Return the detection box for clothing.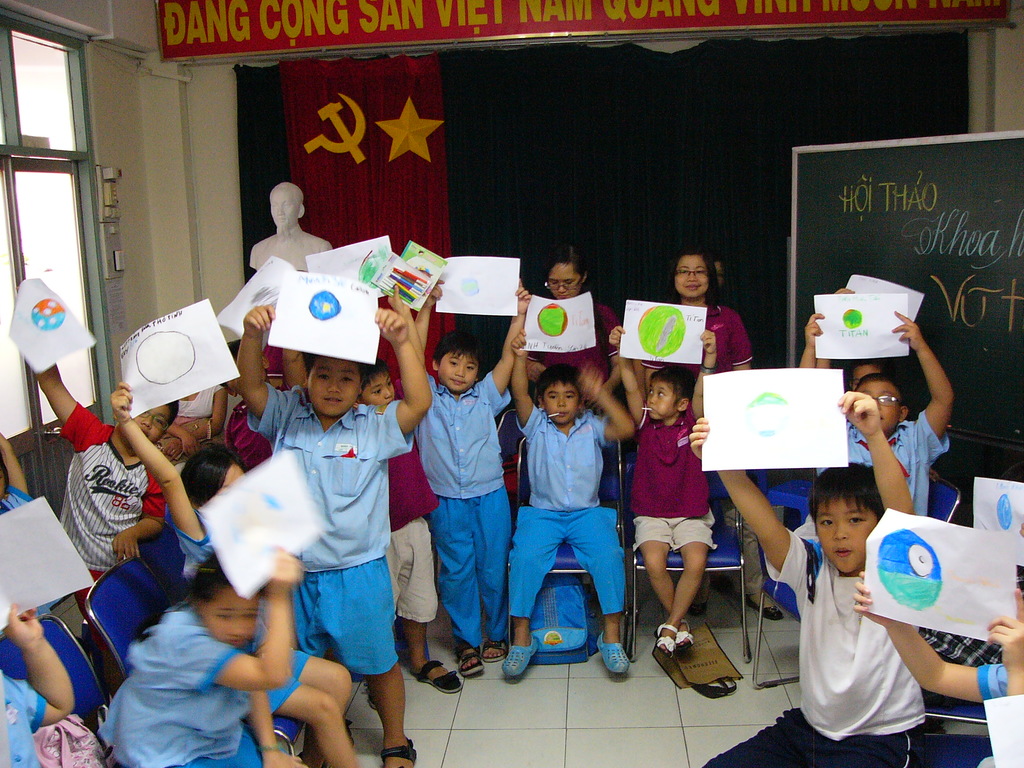
bbox=[113, 605, 260, 767].
